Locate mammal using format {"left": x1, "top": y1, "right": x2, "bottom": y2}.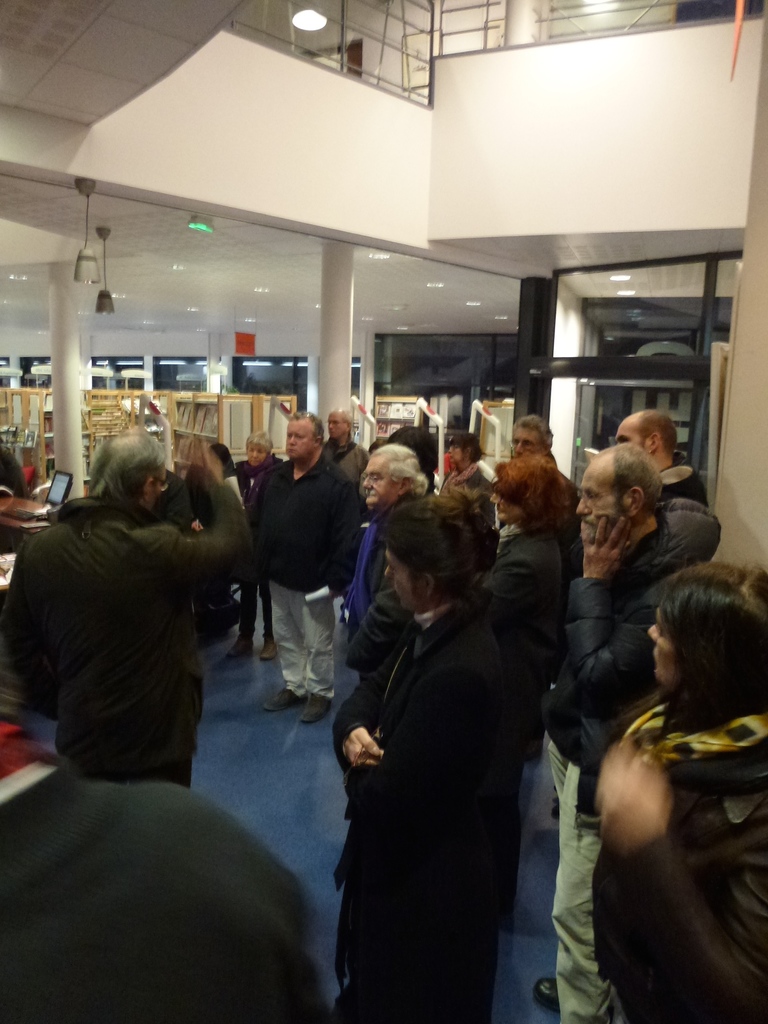
{"left": 330, "top": 496, "right": 538, "bottom": 1023}.
